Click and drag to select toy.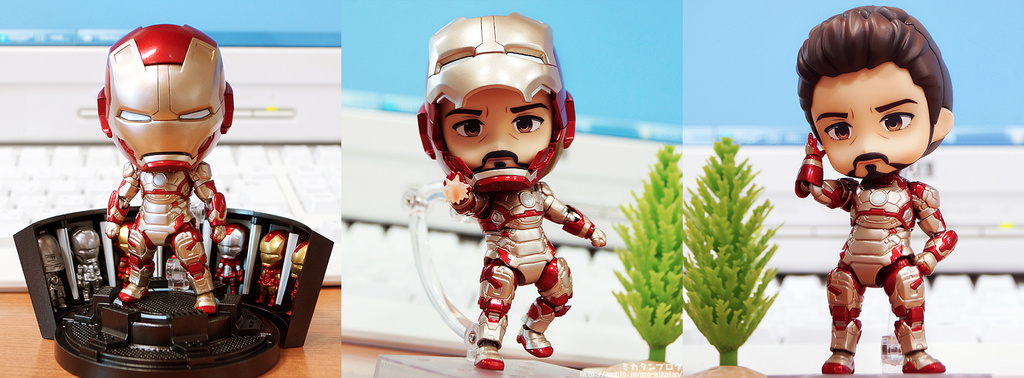
Selection: left=612, top=136, right=685, bottom=362.
